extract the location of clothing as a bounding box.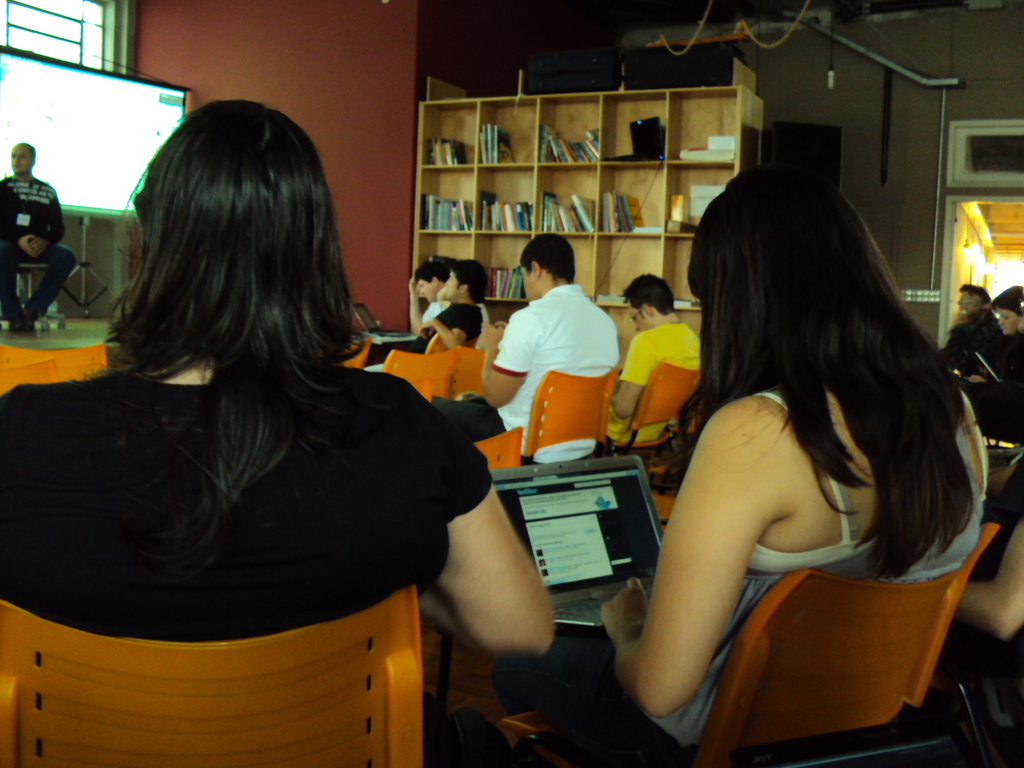
433:284:624:470.
